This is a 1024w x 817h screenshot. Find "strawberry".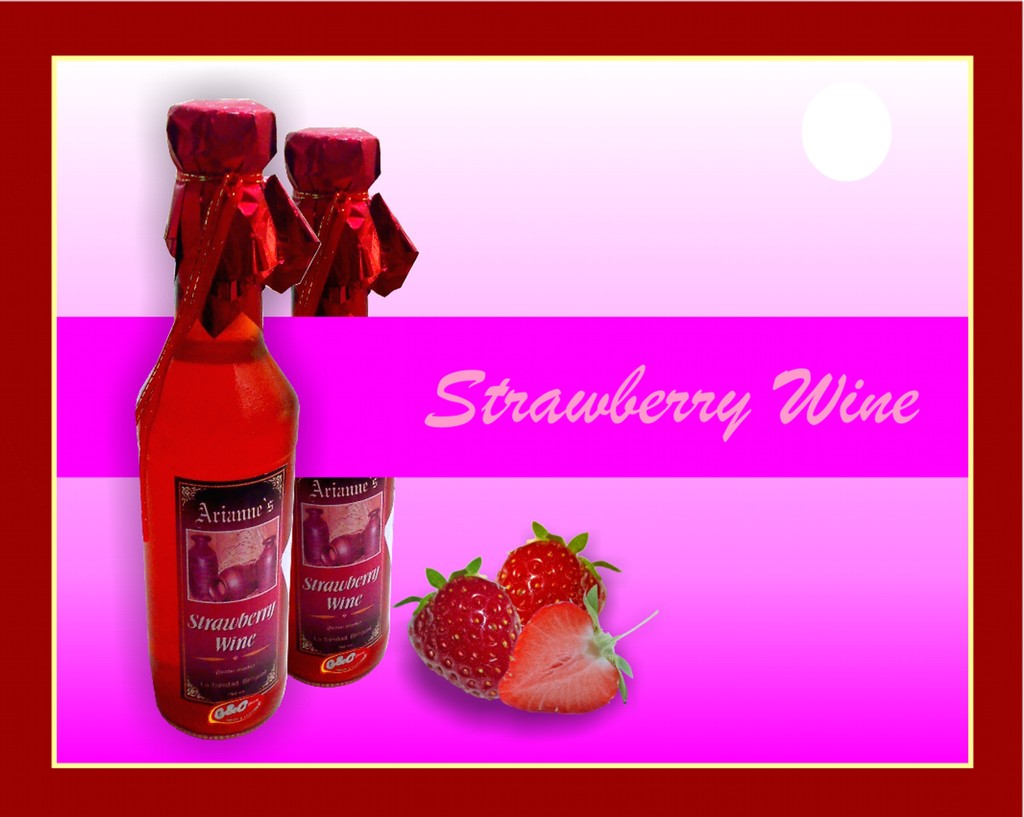
Bounding box: 407:574:521:698.
